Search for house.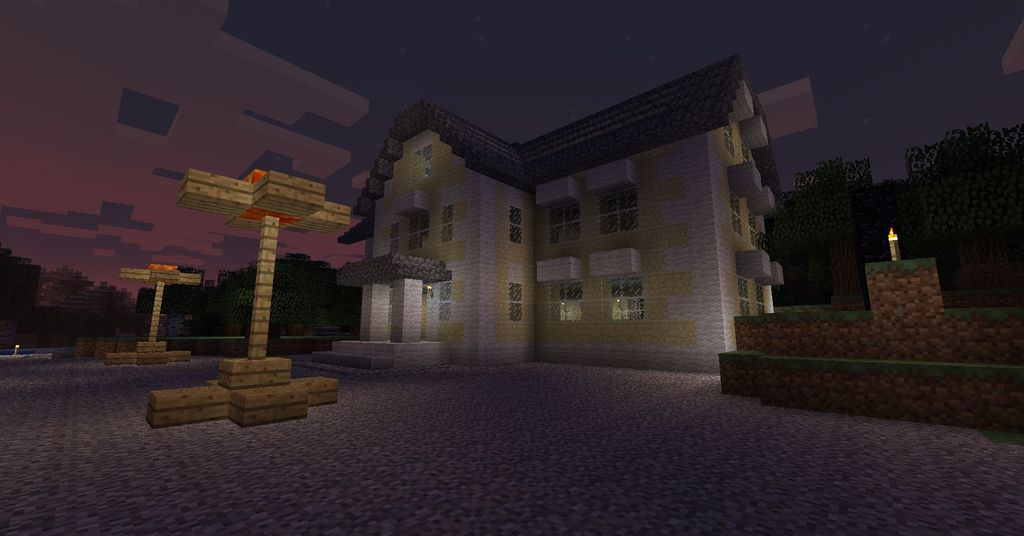
Found at 305 57 801 389.
